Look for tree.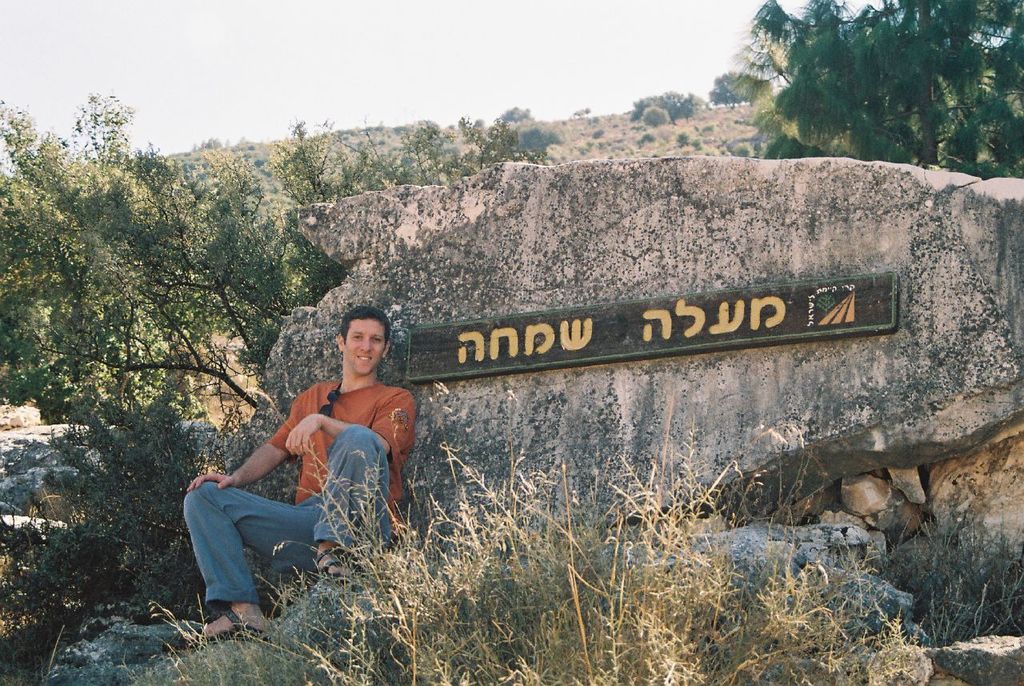
Found: region(630, 90, 706, 122).
